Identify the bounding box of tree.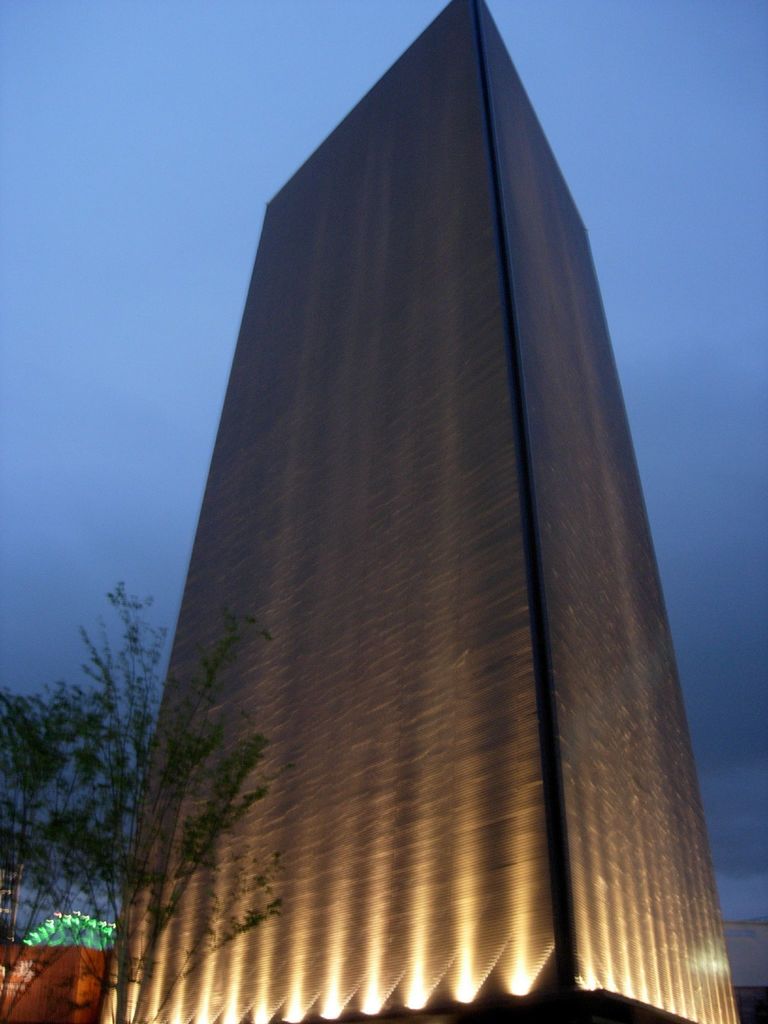
left=4, top=584, right=301, bottom=1021.
